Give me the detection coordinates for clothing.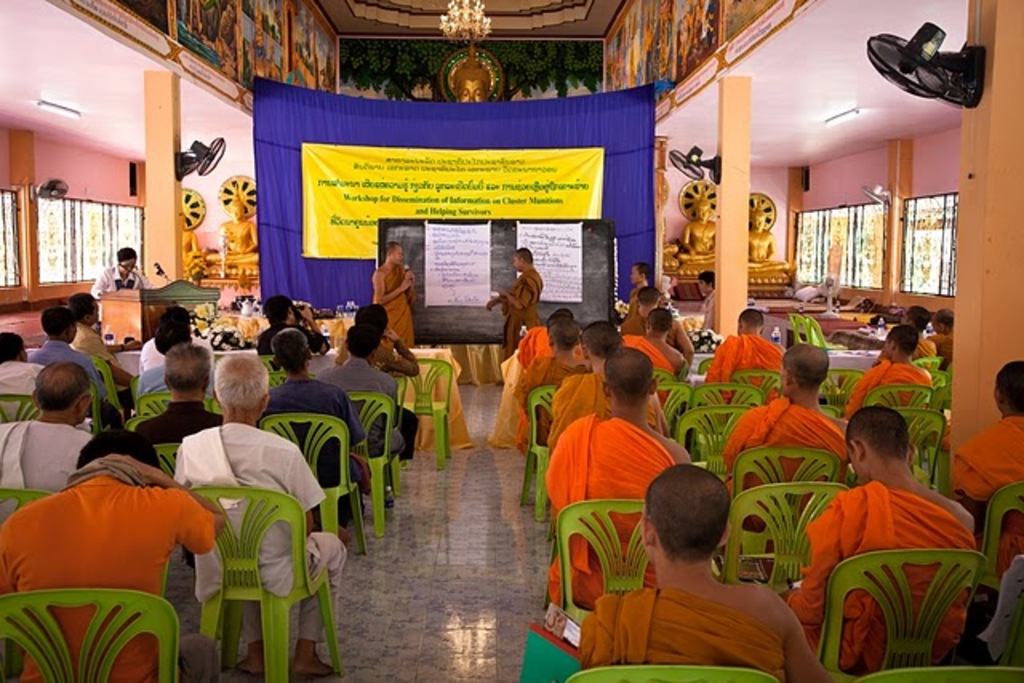
(541, 409, 672, 600).
